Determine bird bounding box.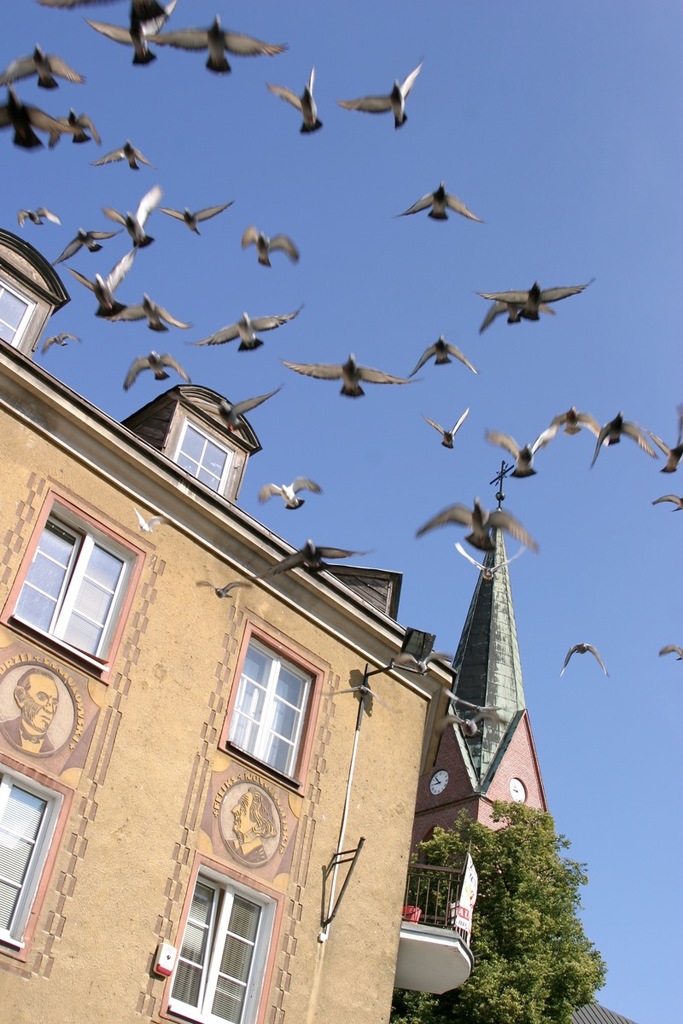
Determined: (left=267, top=55, right=327, bottom=137).
